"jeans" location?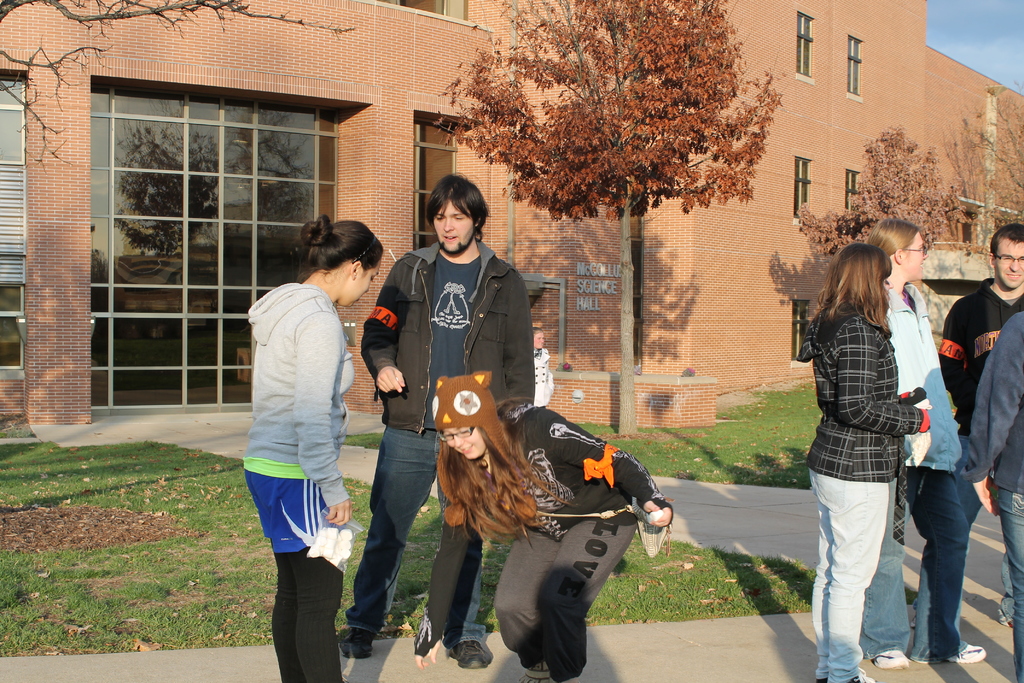
(x1=860, y1=471, x2=968, y2=662)
